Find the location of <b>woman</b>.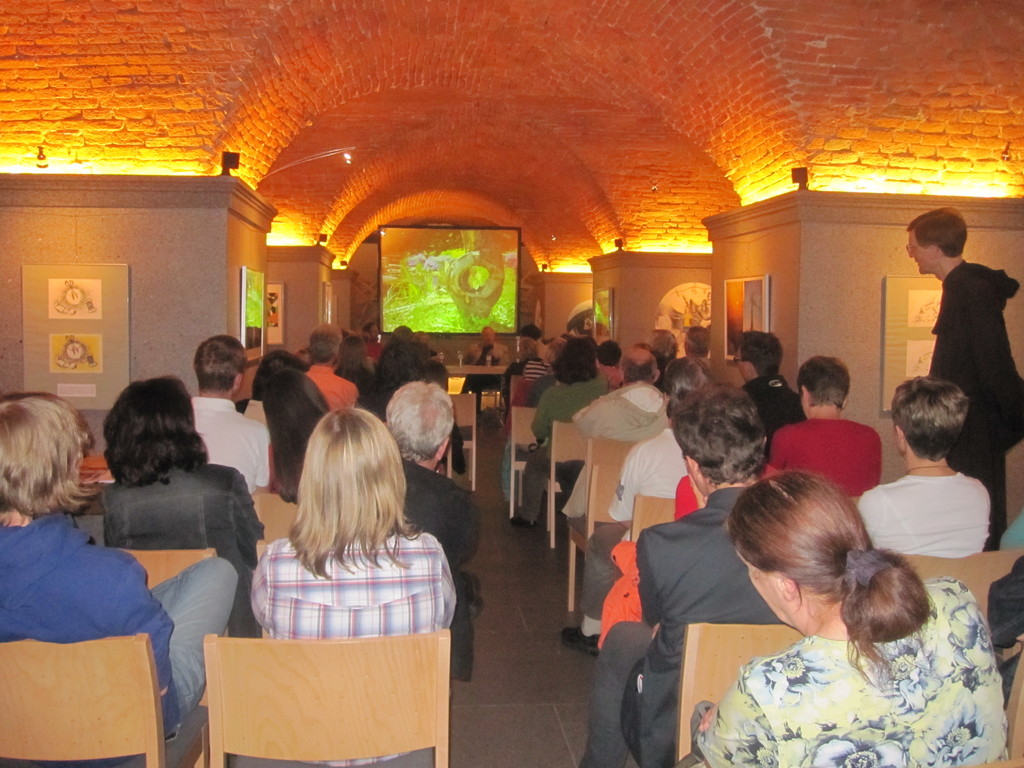
Location: <bbox>230, 397, 452, 676</bbox>.
